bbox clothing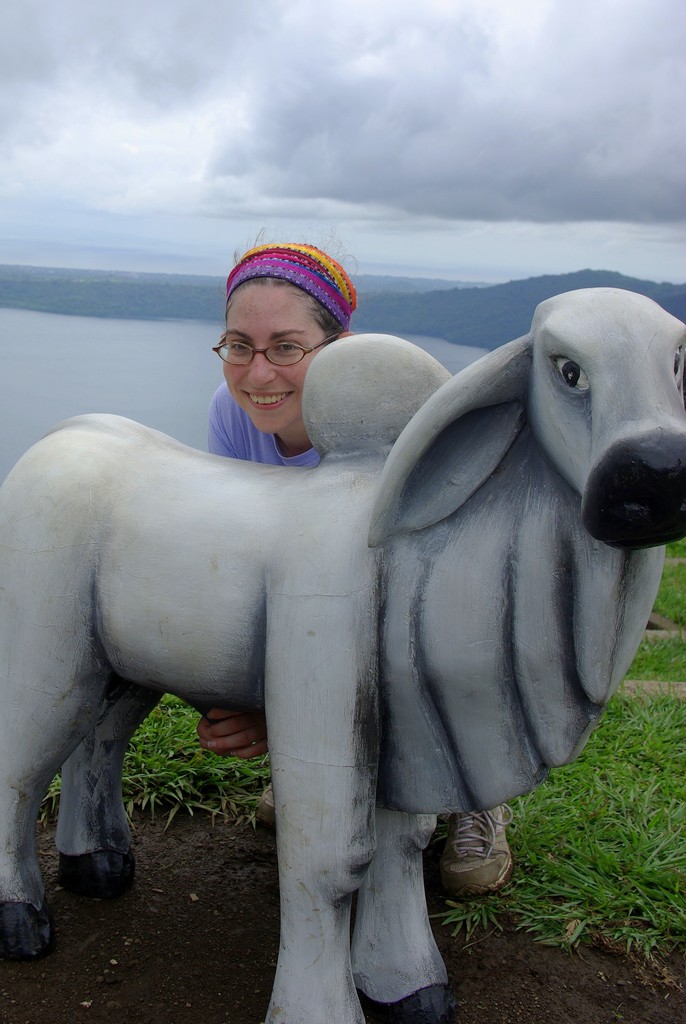
detection(210, 379, 323, 466)
